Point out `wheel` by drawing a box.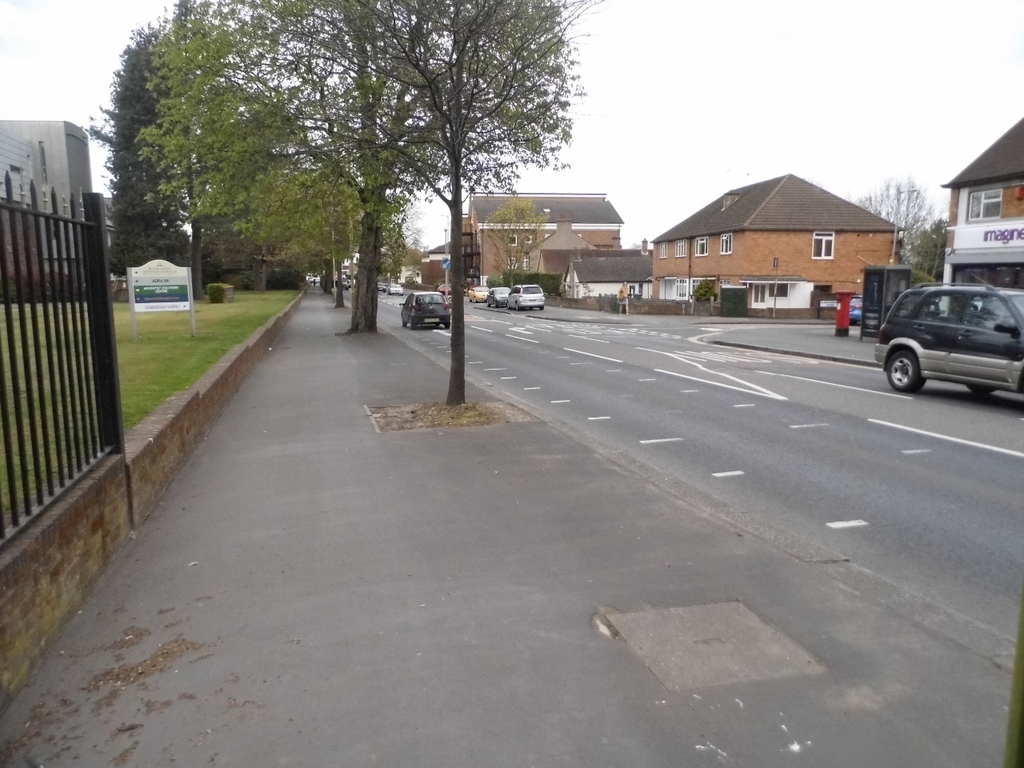
(508, 302, 510, 306).
